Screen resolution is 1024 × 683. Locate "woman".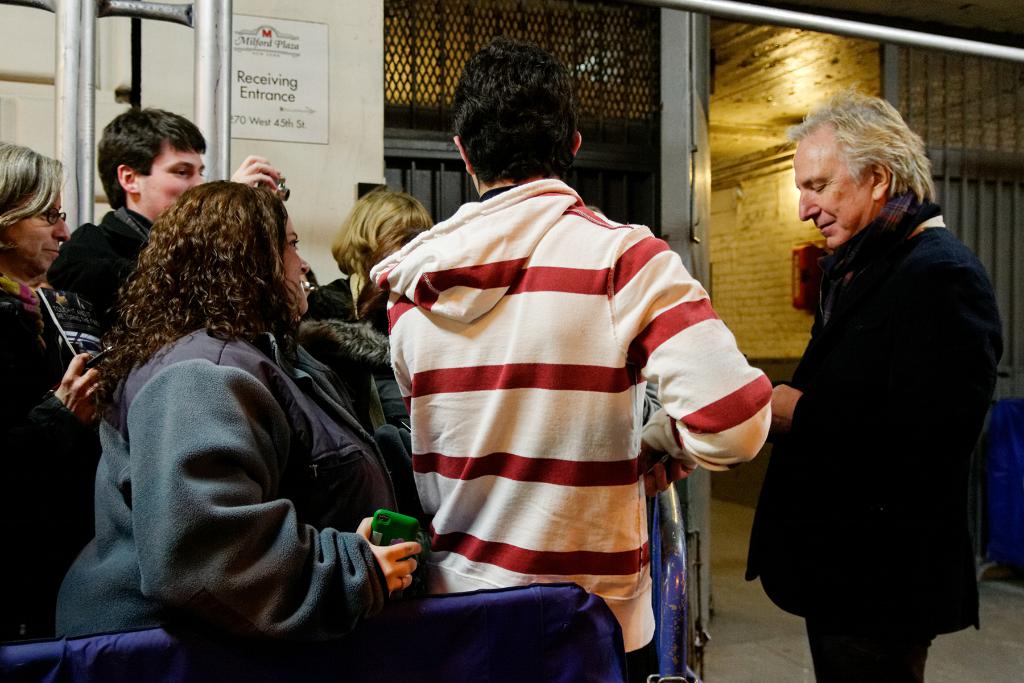
<region>746, 82, 999, 677</region>.
